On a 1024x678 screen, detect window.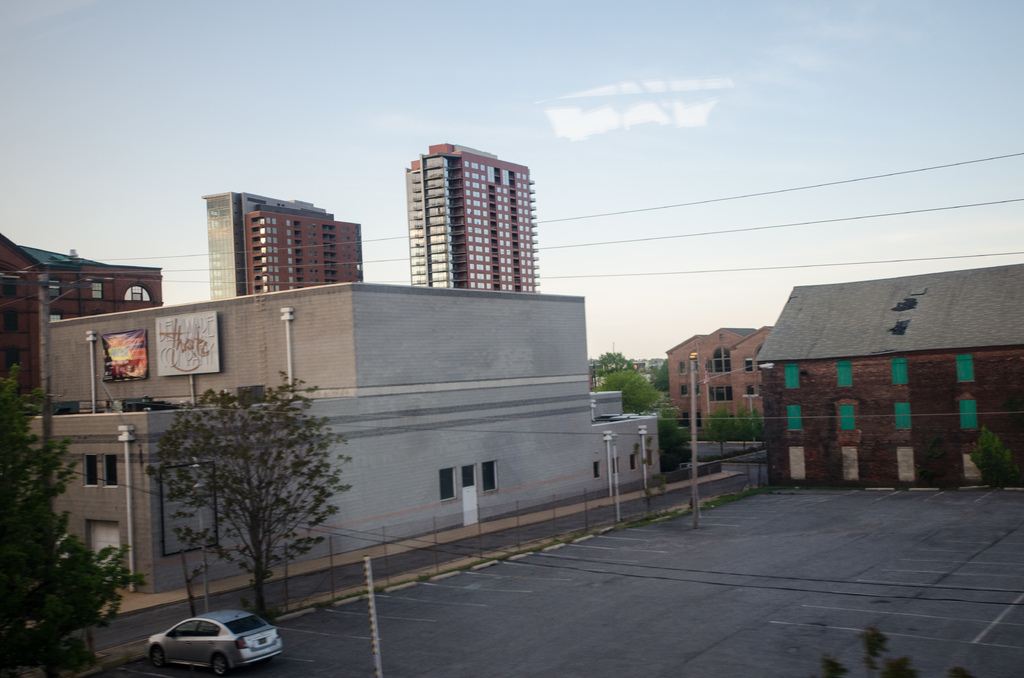
box=[895, 449, 913, 483].
